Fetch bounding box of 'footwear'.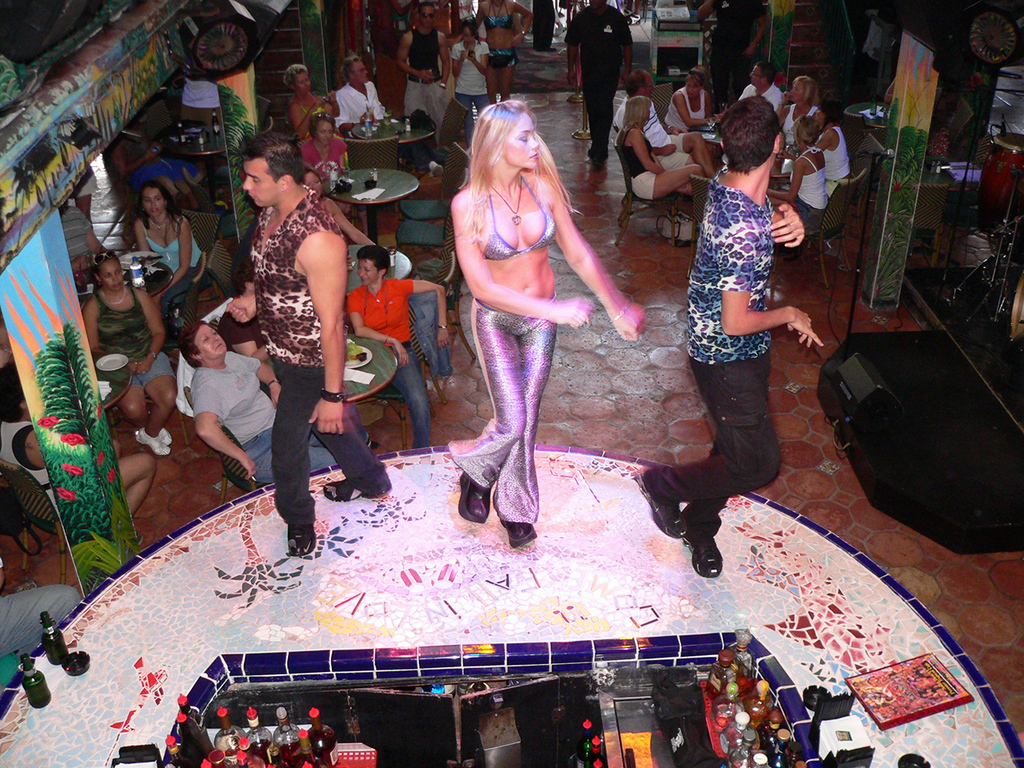
Bbox: x1=135, y1=423, x2=169, y2=457.
